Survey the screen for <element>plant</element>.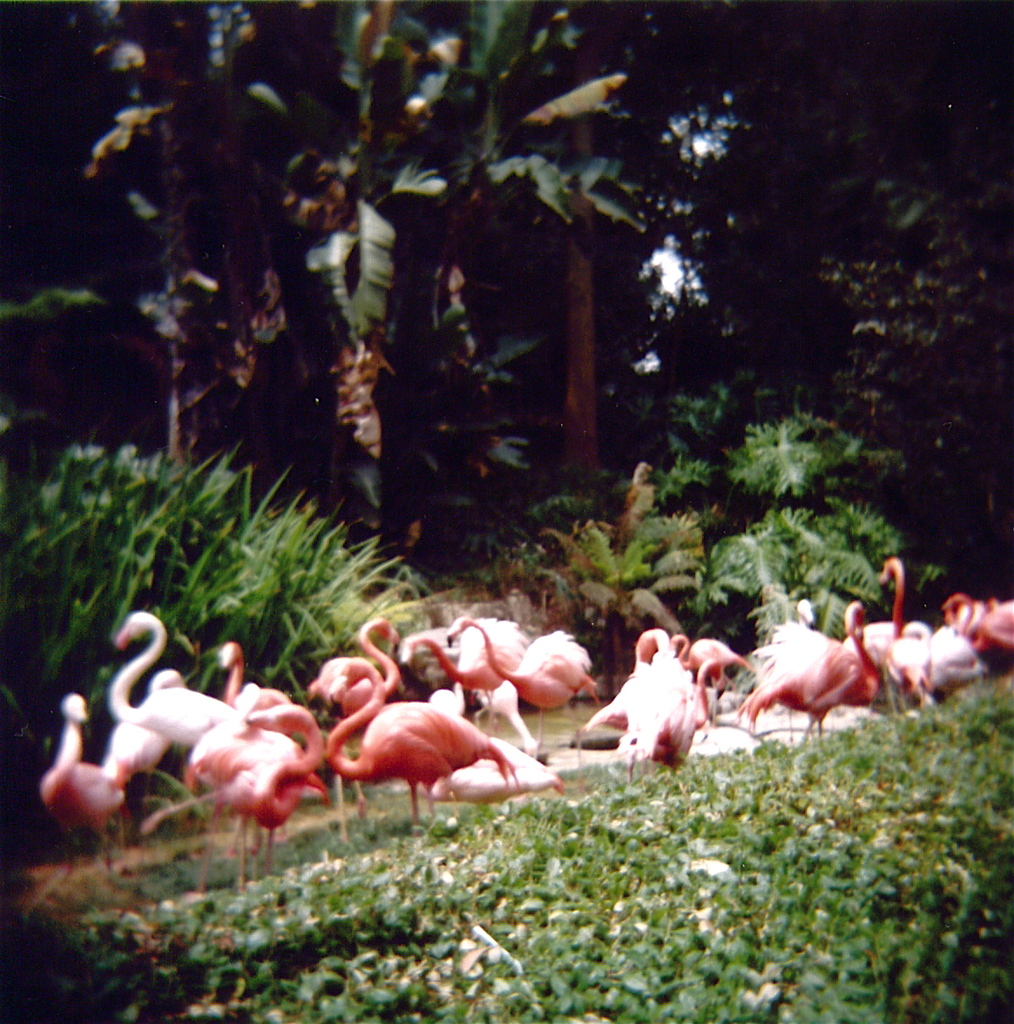
Survey found: [533, 400, 929, 668].
